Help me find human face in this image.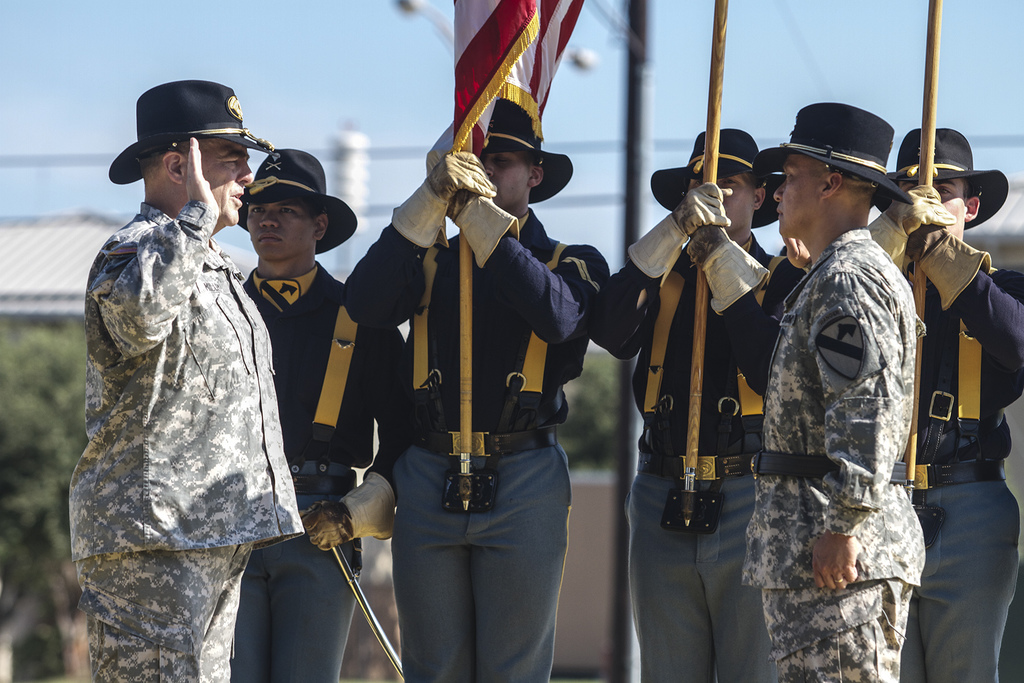
Found it: l=478, t=150, r=531, b=209.
